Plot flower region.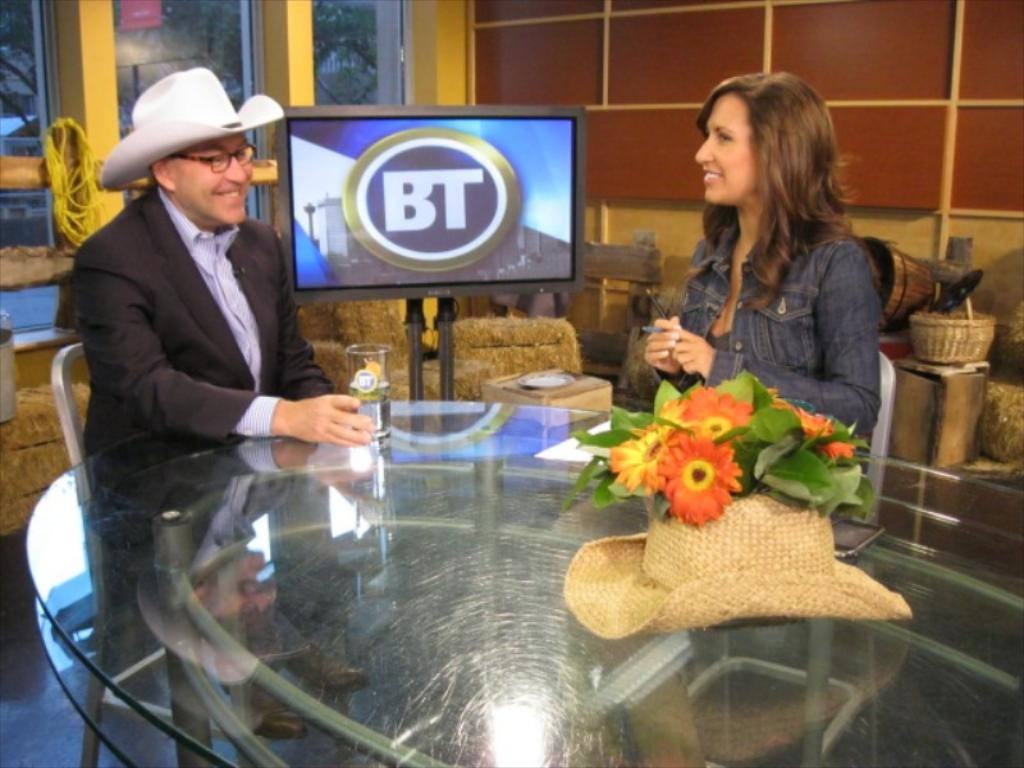
Plotted at left=768, top=394, right=869, bottom=465.
